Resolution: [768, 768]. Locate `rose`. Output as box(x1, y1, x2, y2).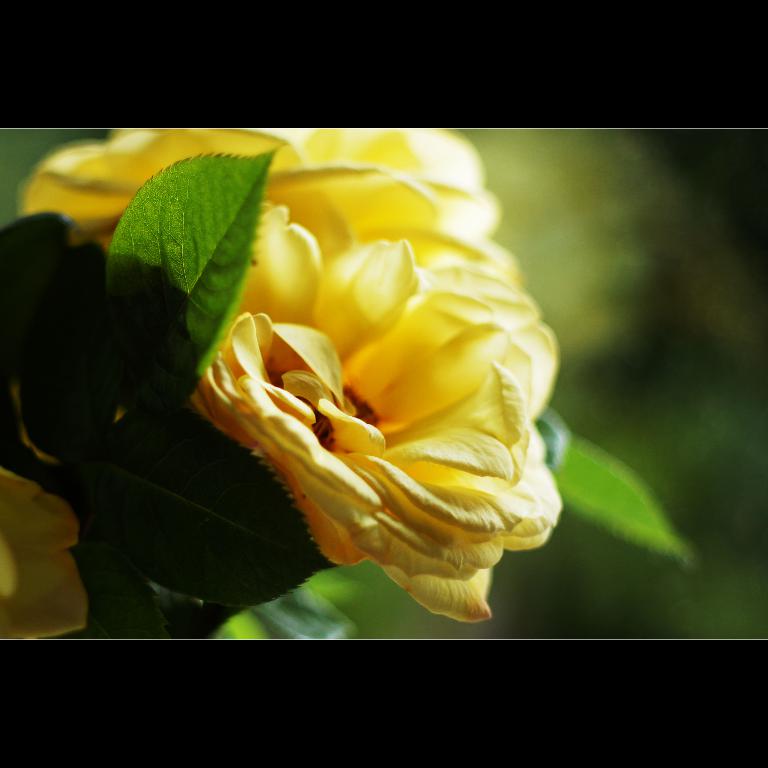
box(17, 120, 524, 282).
